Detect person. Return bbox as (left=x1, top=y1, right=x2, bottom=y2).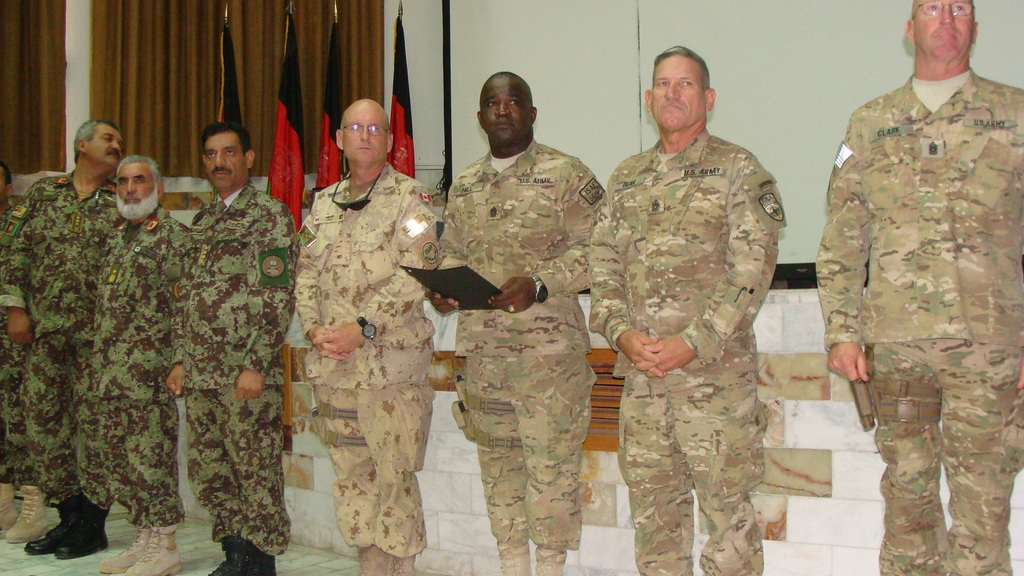
(left=422, top=69, right=604, bottom=575).
